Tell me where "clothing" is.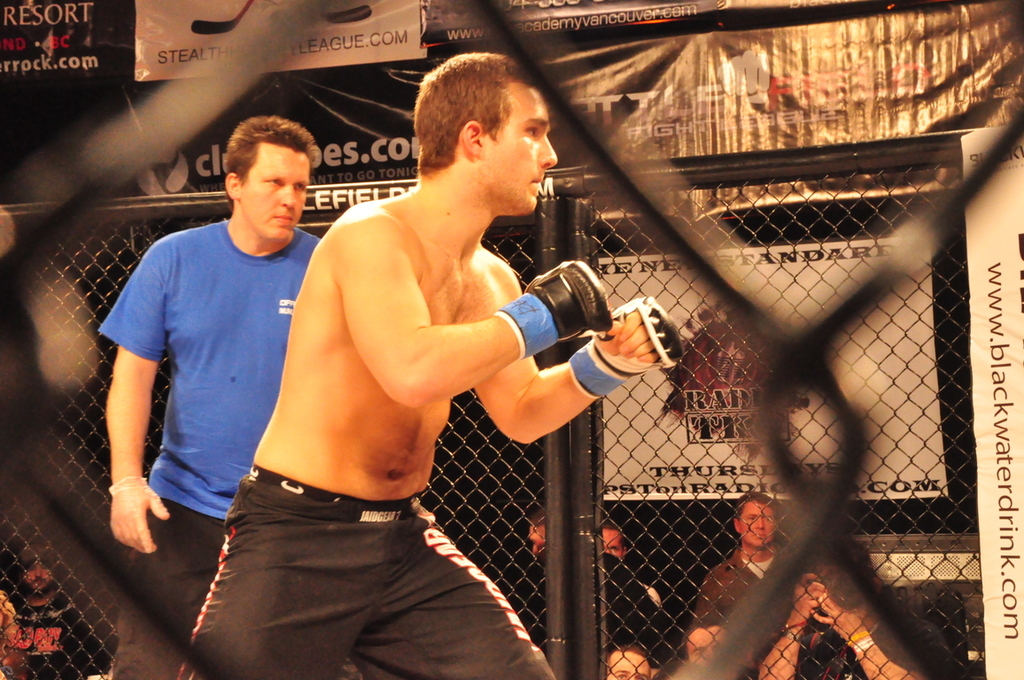
"clothing" is at [95, 172, 312, 562].
